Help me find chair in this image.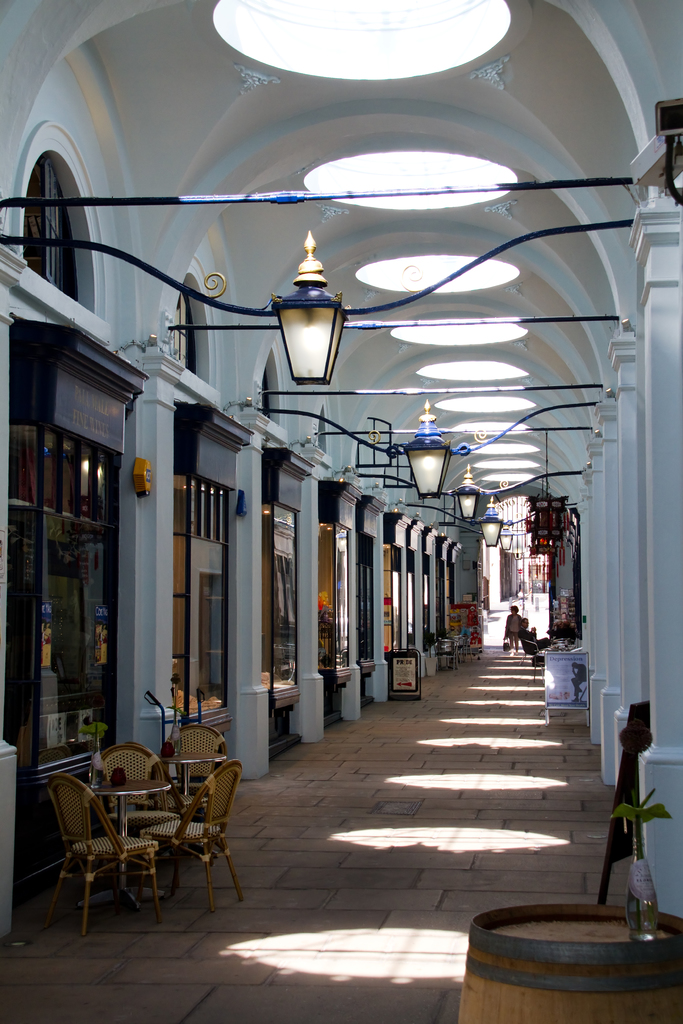
Found it: {"x1": 154, "y1": 763, "x2": 247, "y2": 906}.
